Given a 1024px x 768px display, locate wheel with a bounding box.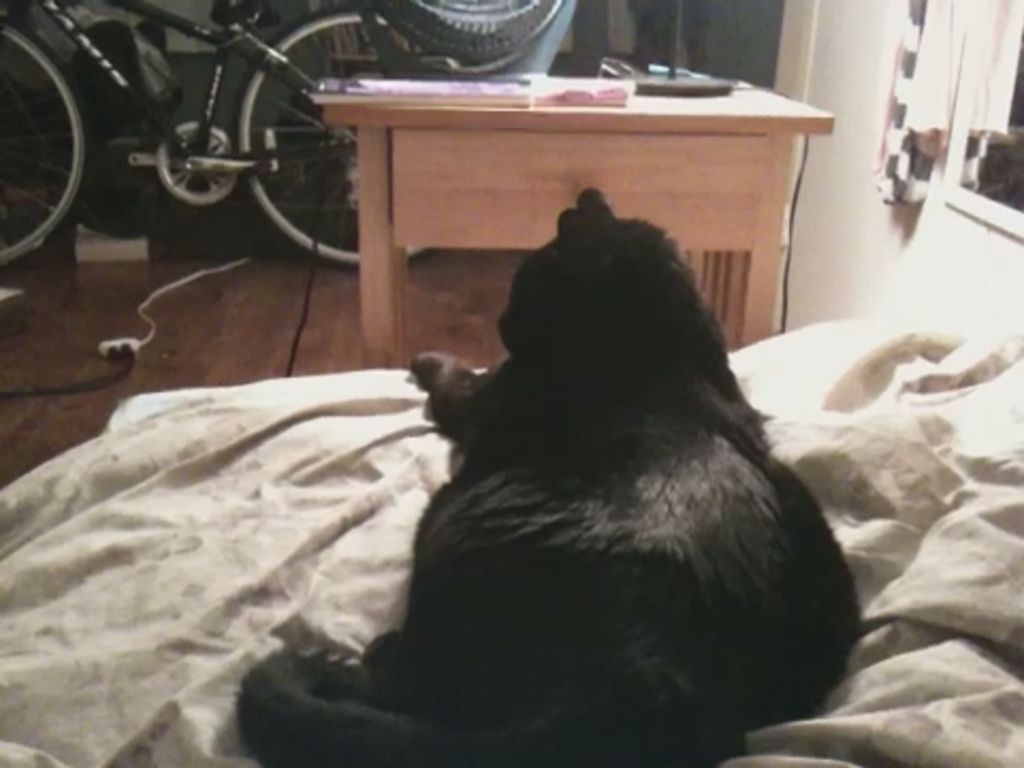
Located: {"left": 0, "top": 23, "right": 83, "bottom": 267}.
